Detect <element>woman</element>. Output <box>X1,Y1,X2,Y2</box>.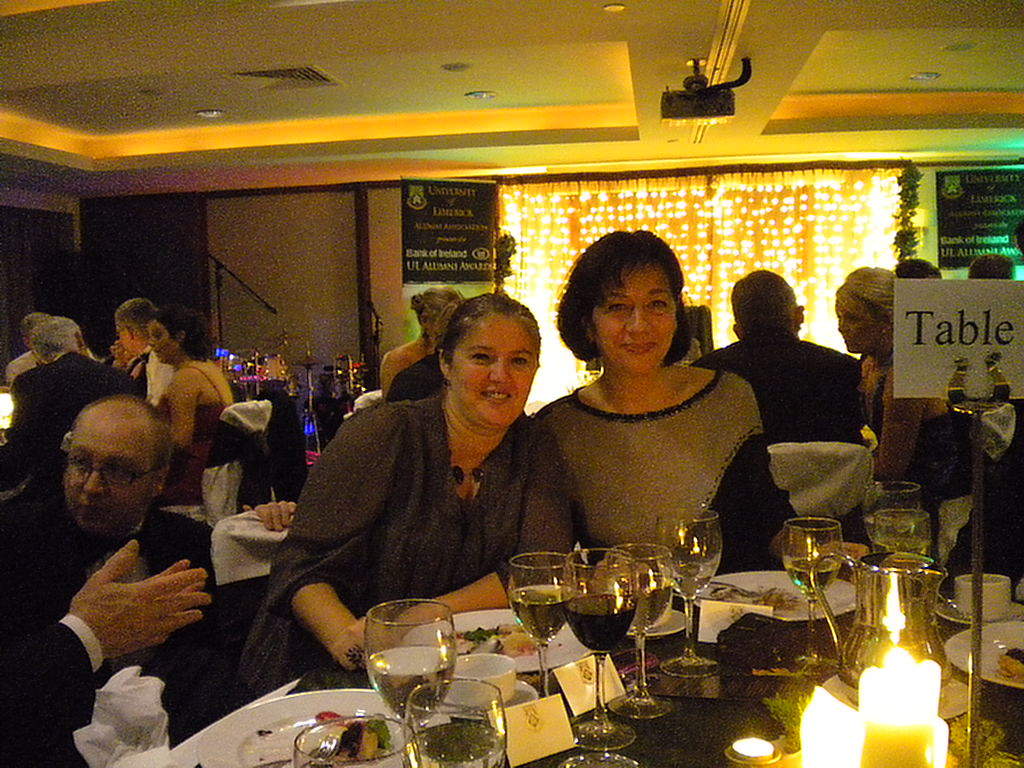
<box>532,226,868,575</box>.
